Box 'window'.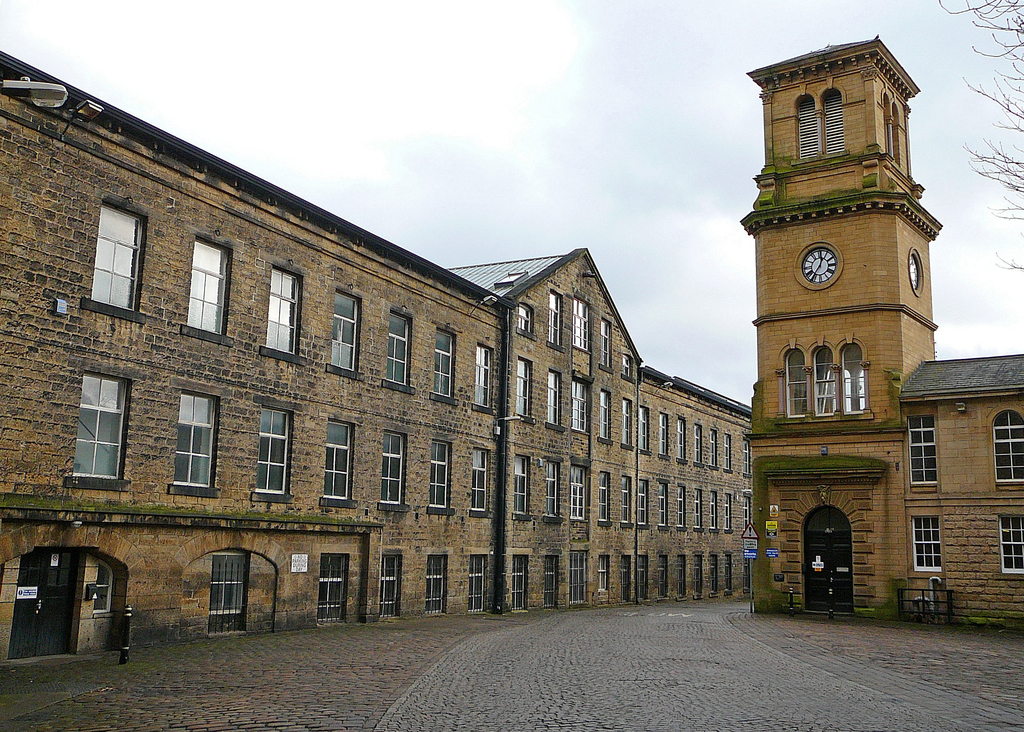
574,555,588,599.
